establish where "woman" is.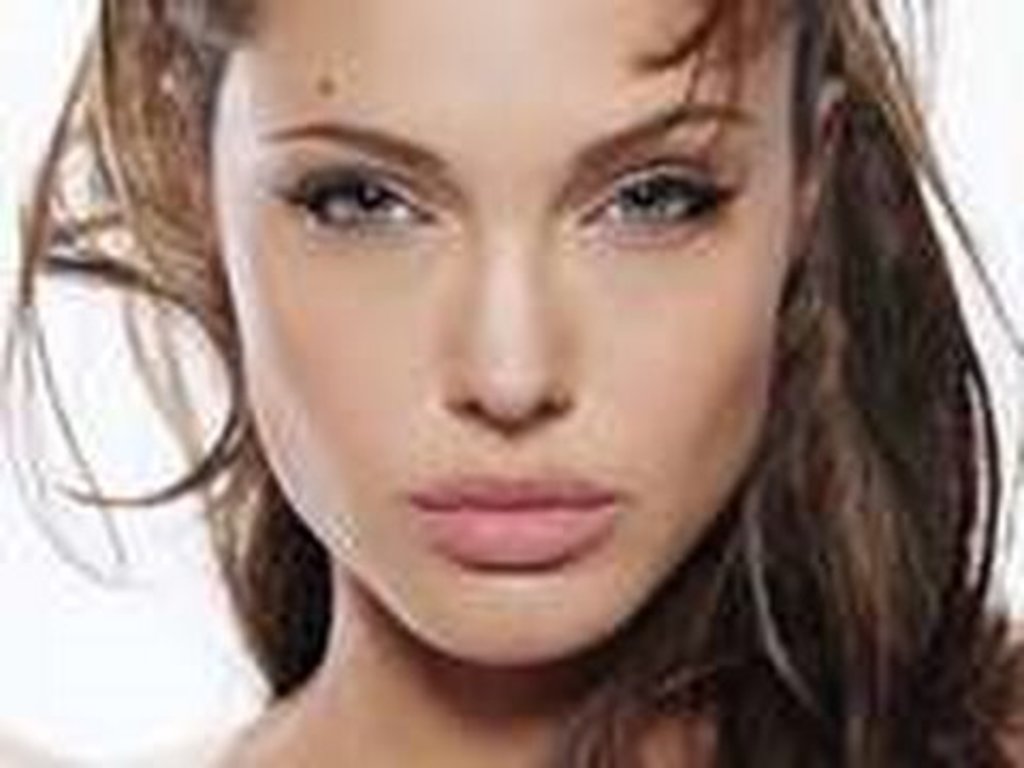
Established at detection(0, 0, 1022, 766).
